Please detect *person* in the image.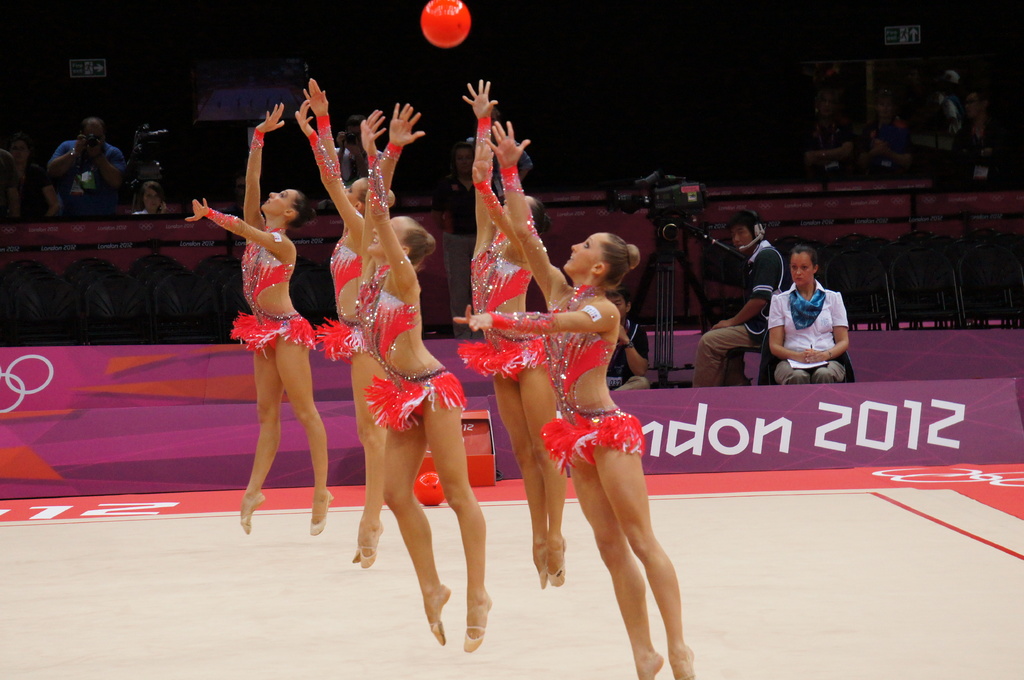
detection(369, 113, 489, 653).
